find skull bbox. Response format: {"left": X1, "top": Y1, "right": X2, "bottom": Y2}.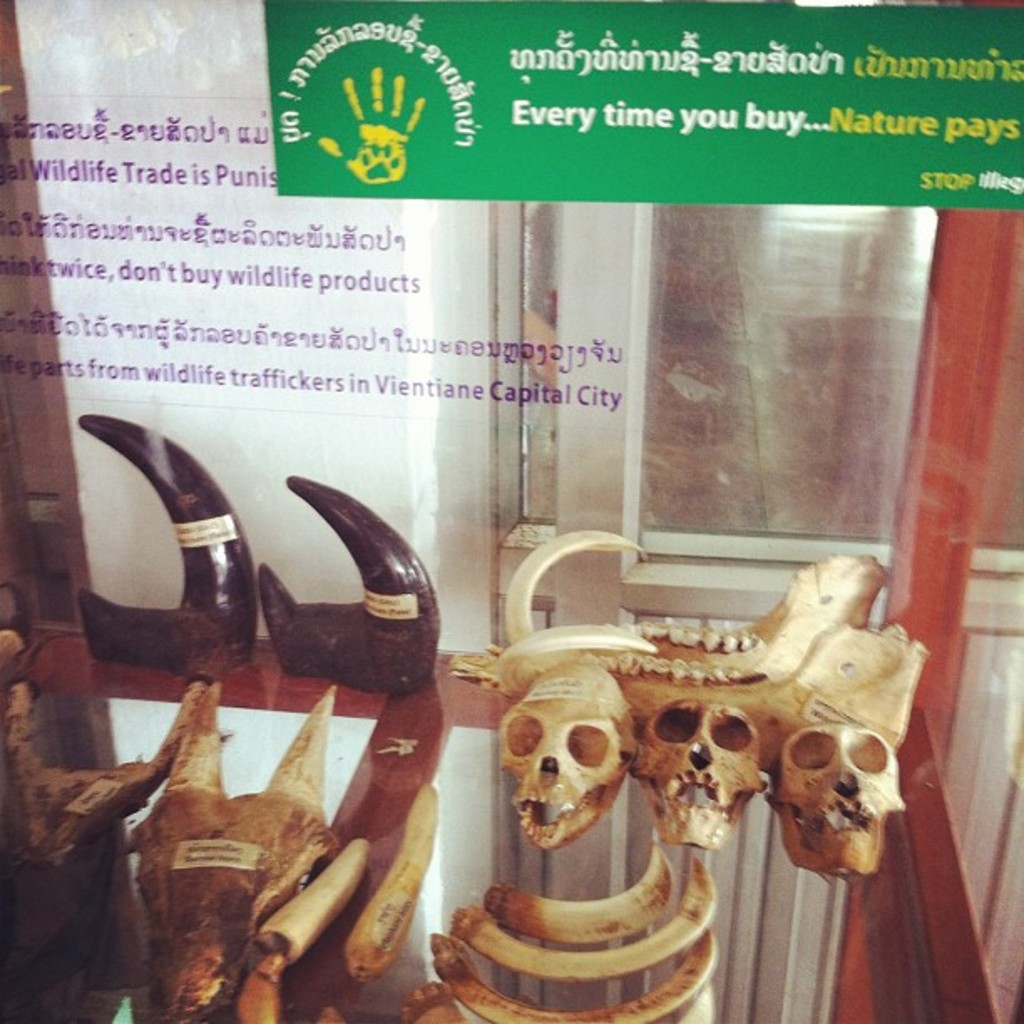
{"left": 494, "top": 658, "right": 643, "bottom": 855}.
